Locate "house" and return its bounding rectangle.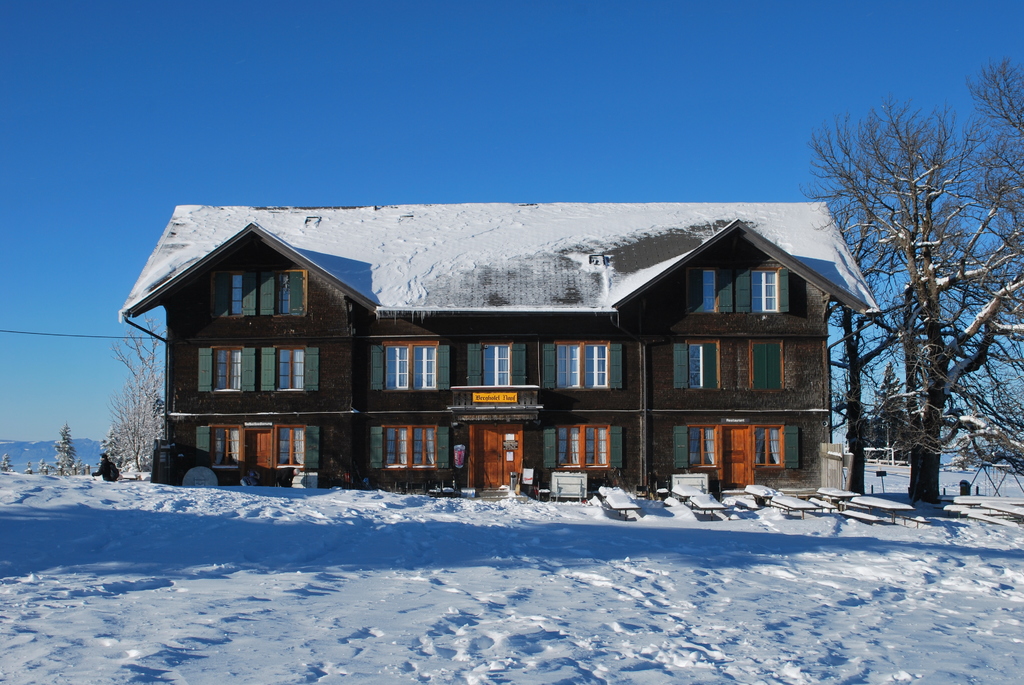
l=119, t=203, r=888, b=500.
